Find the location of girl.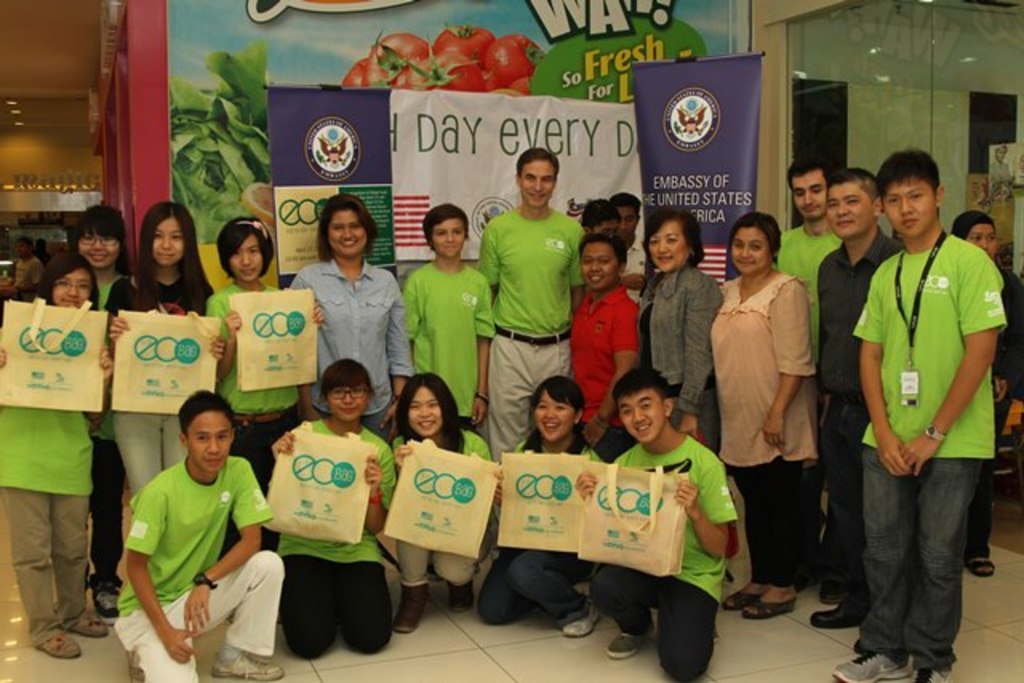
Location: left=275, top=352, right=386, bottom=657.
